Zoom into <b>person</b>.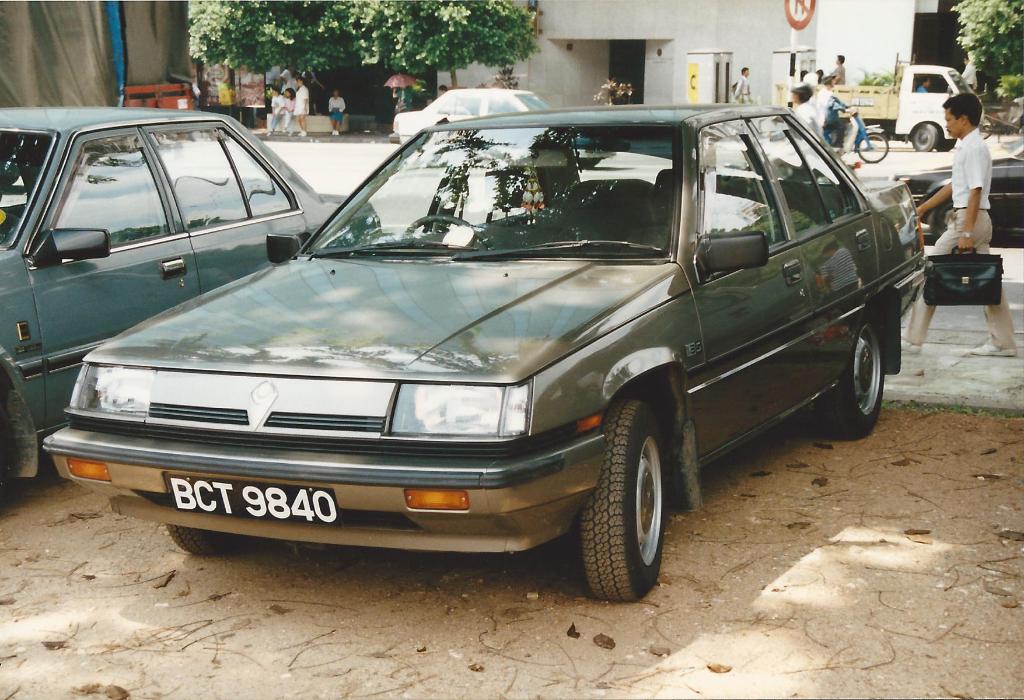
Zoom target: <box>897,89,1021,356</box>.
